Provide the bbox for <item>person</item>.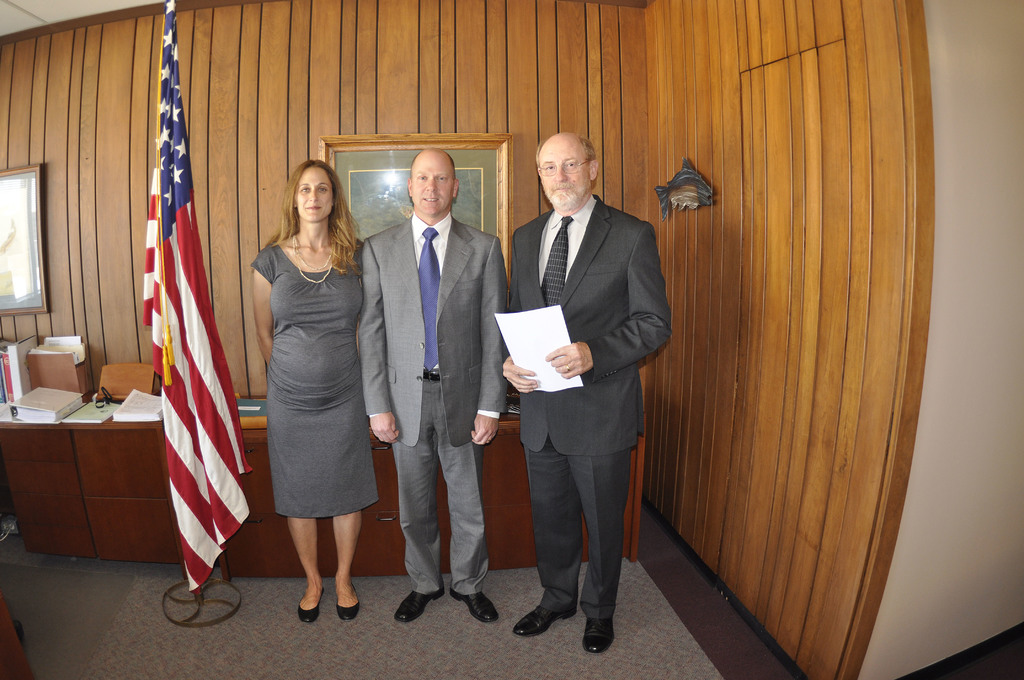
<region>234, 133, 370, 610</region>.
